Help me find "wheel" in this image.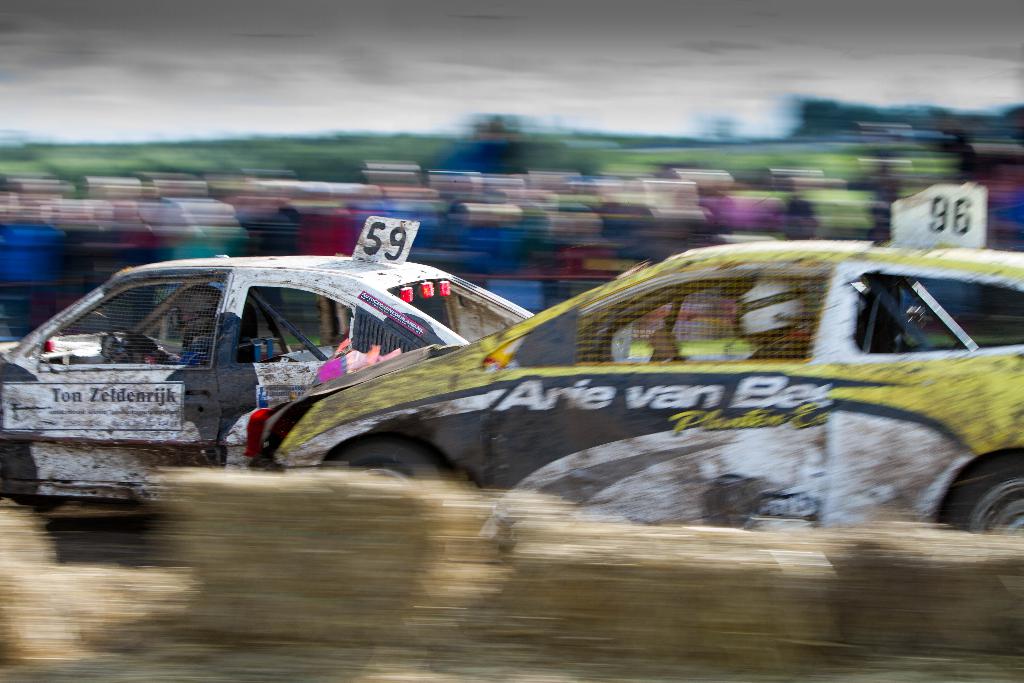
Found it: {"x1": 967, "y1": 472, "x2": 1023, "y2": 539}.
